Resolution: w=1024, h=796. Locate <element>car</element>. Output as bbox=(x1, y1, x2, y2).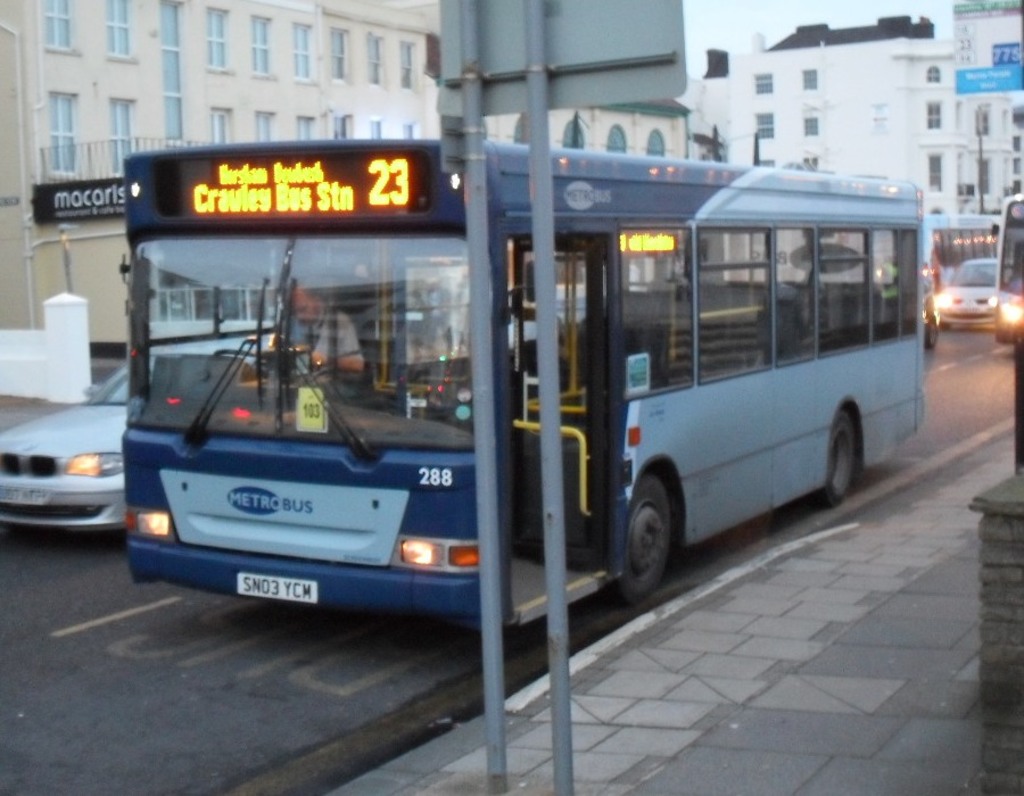
bbox=(935, 257, 991, 327).
